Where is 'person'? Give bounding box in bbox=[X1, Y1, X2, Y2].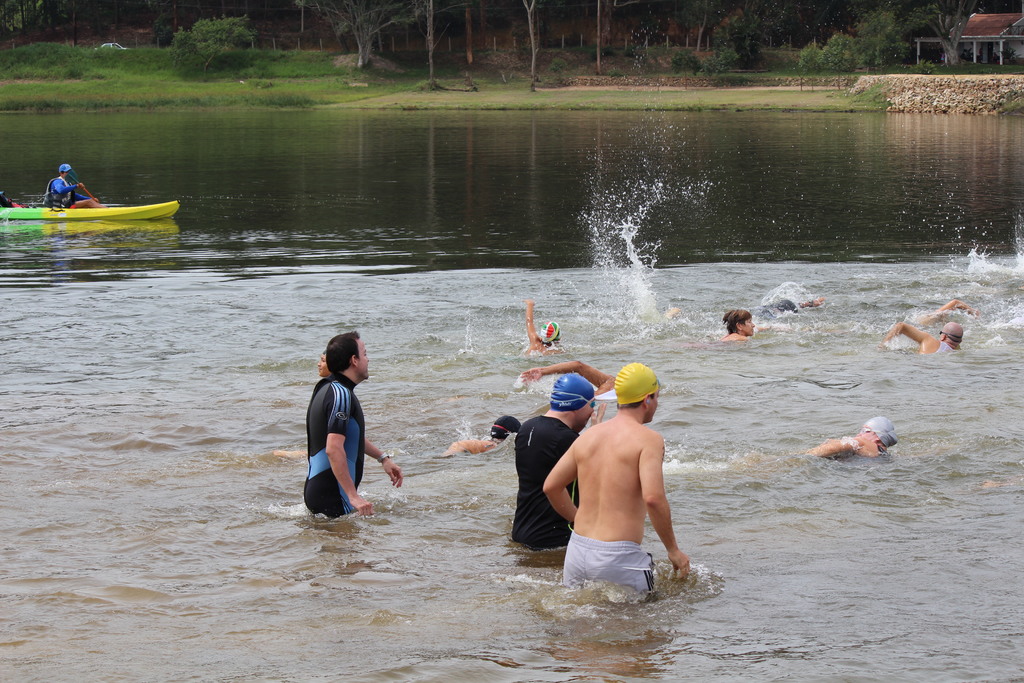
bbox=[723, 306, 762, 342].
